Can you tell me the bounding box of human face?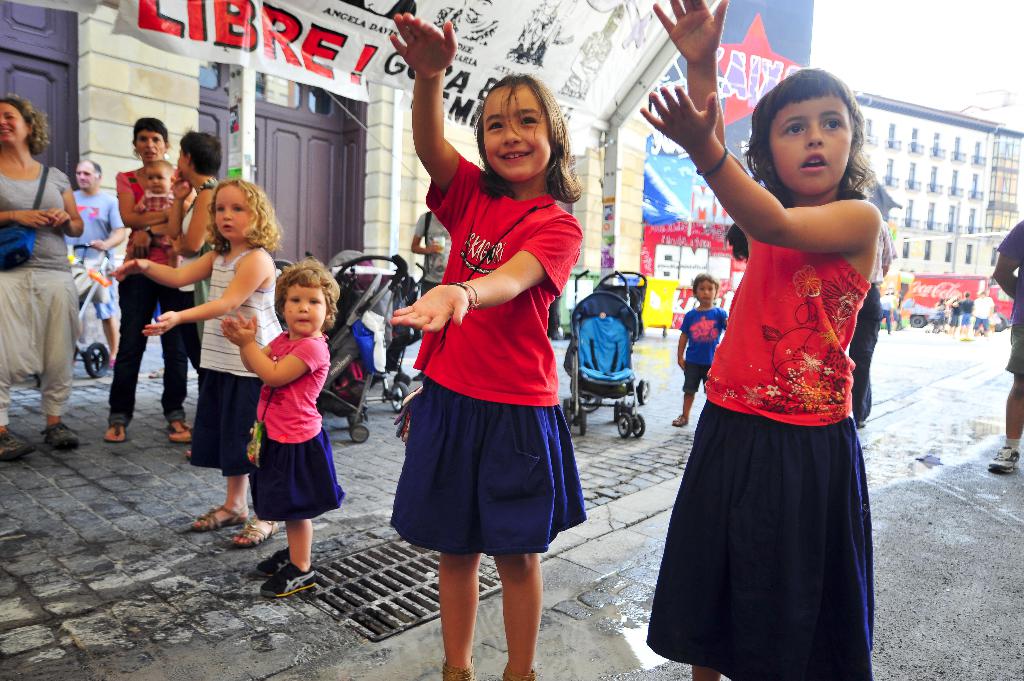
bbox=(0, 102, 26, 142).
